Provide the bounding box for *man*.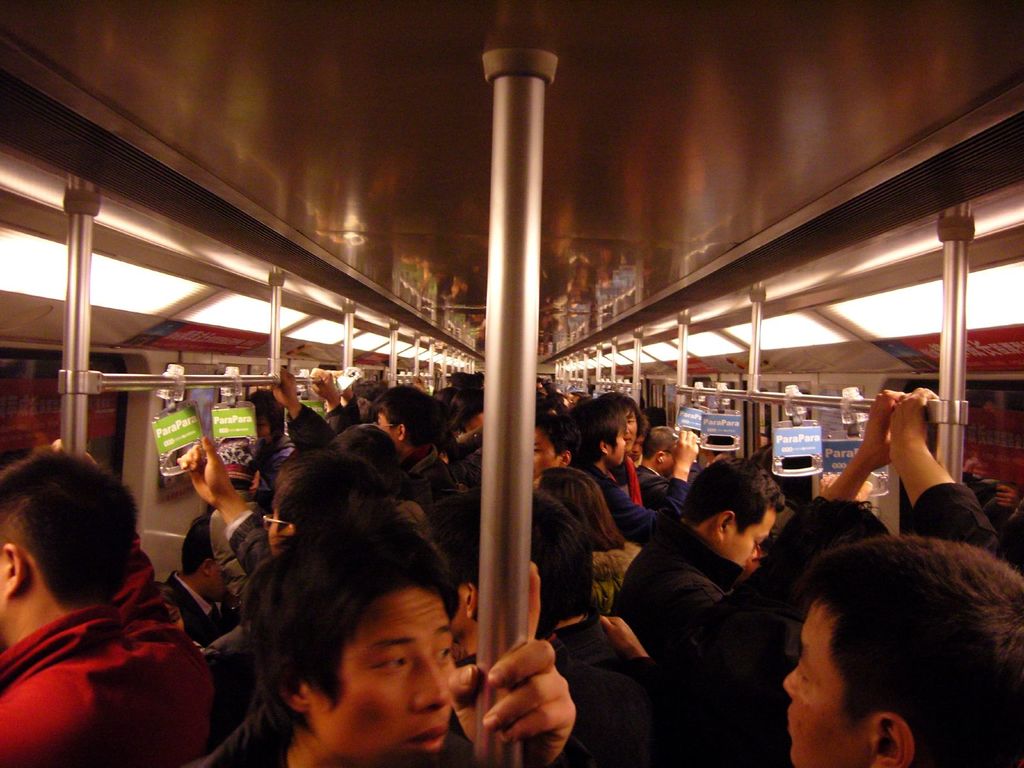
detection(0, 445, 207, 767).
